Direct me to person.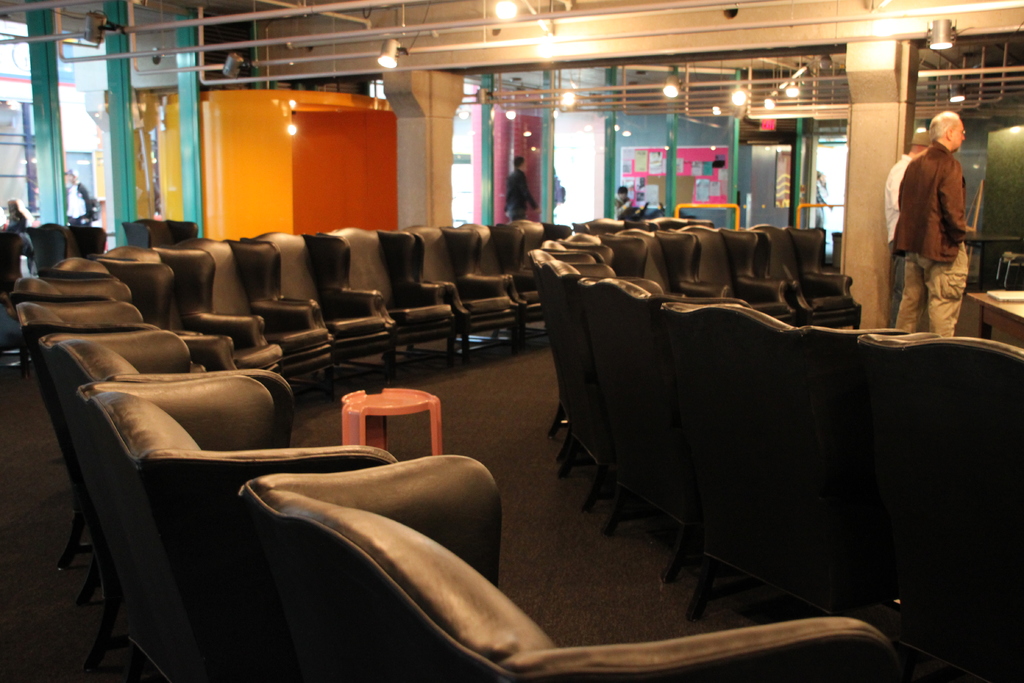
Direction: 612 185 666 220.
